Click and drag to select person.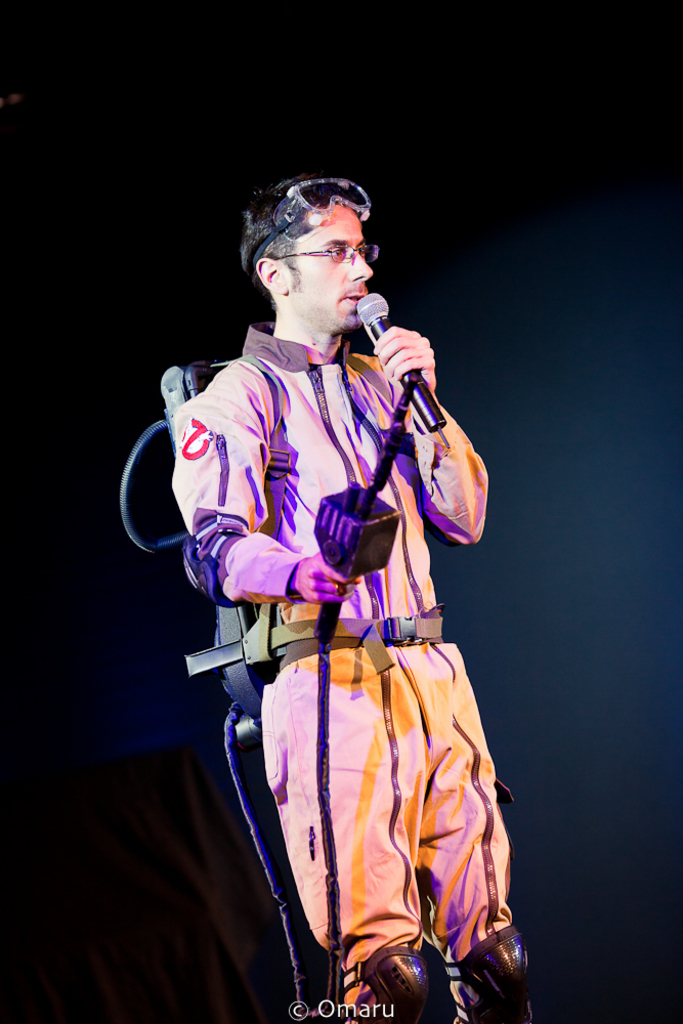
Selection: {"x1": 165, "y1": 168, "x2": 550, "y2": 1023}.
